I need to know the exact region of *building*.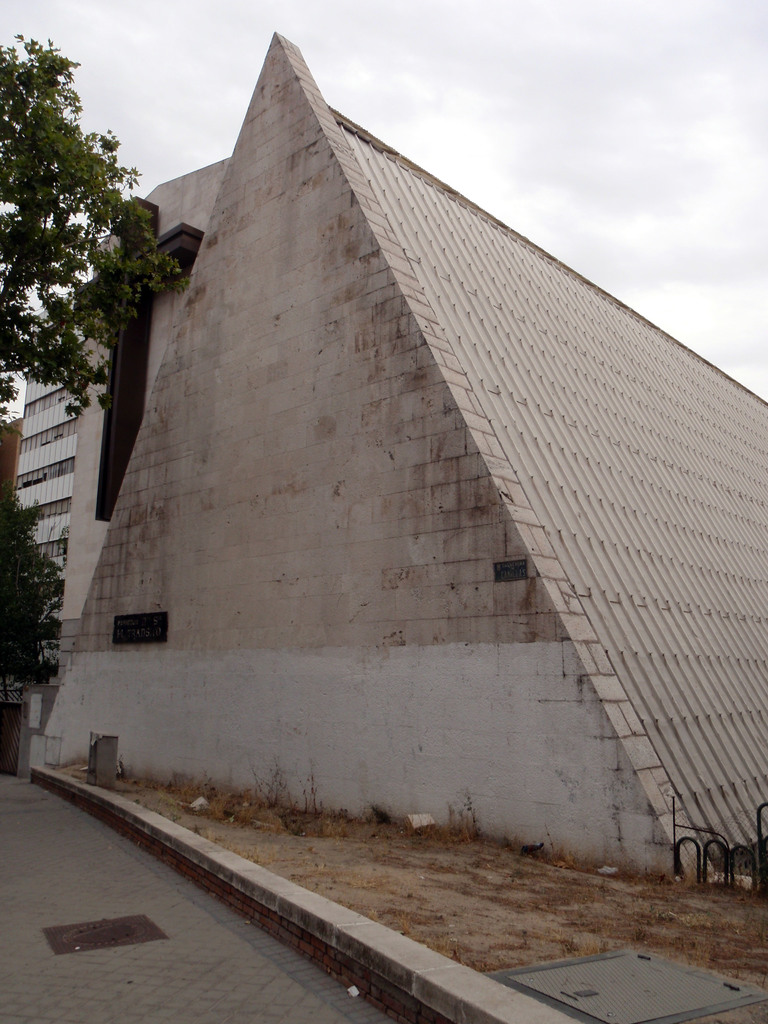
Region: bbox=[12, 350, 81, 669].
